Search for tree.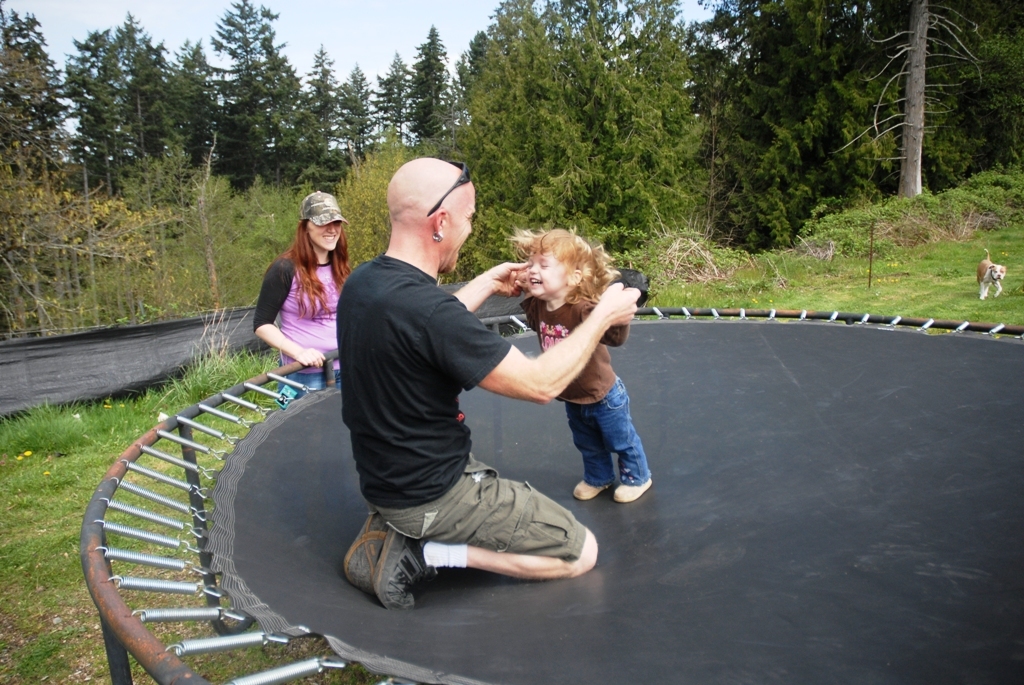
Found at rect(366, 34, 439, 174).
